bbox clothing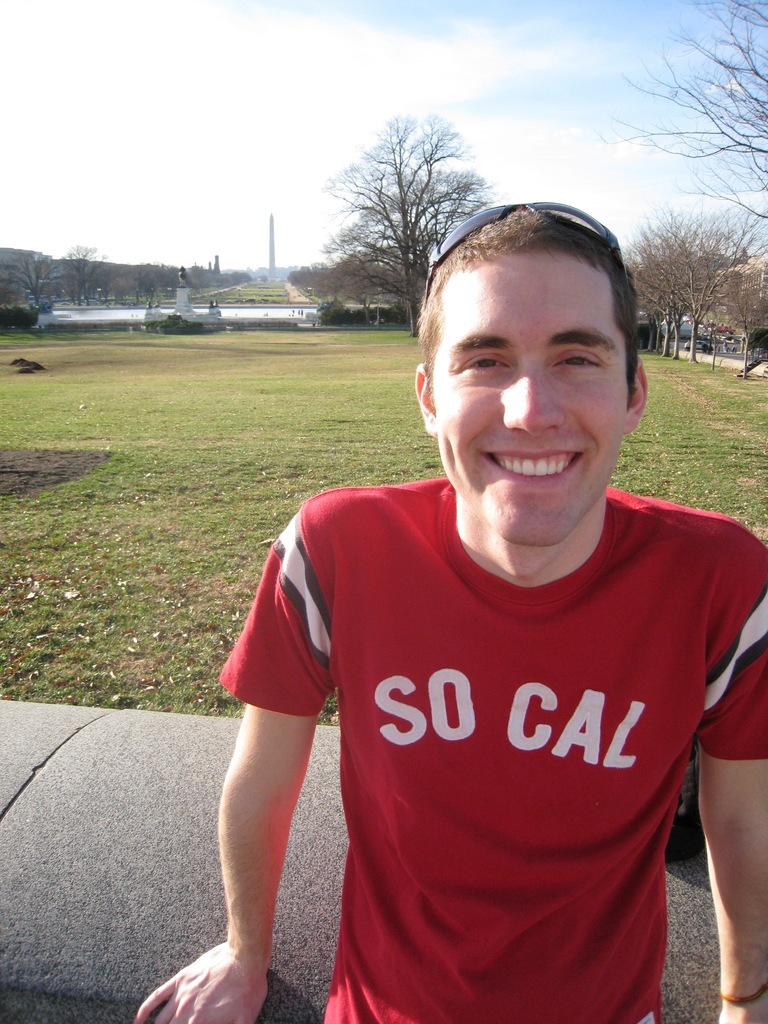
box(234, 506, 746, 985)
